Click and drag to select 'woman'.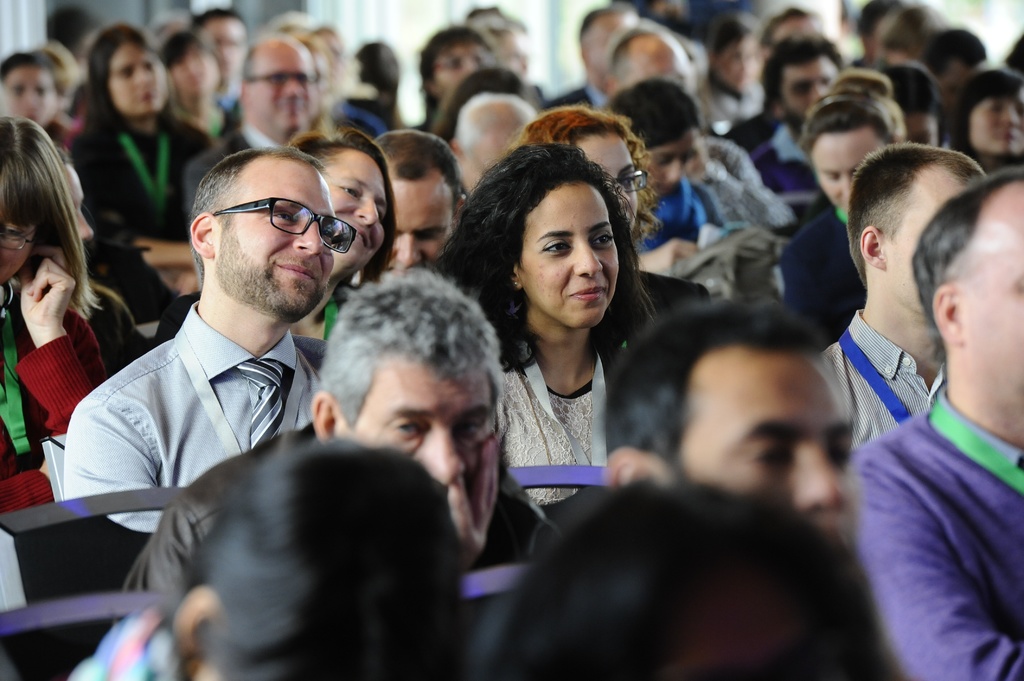
Selection: box(948, 70, 1023, 178).
